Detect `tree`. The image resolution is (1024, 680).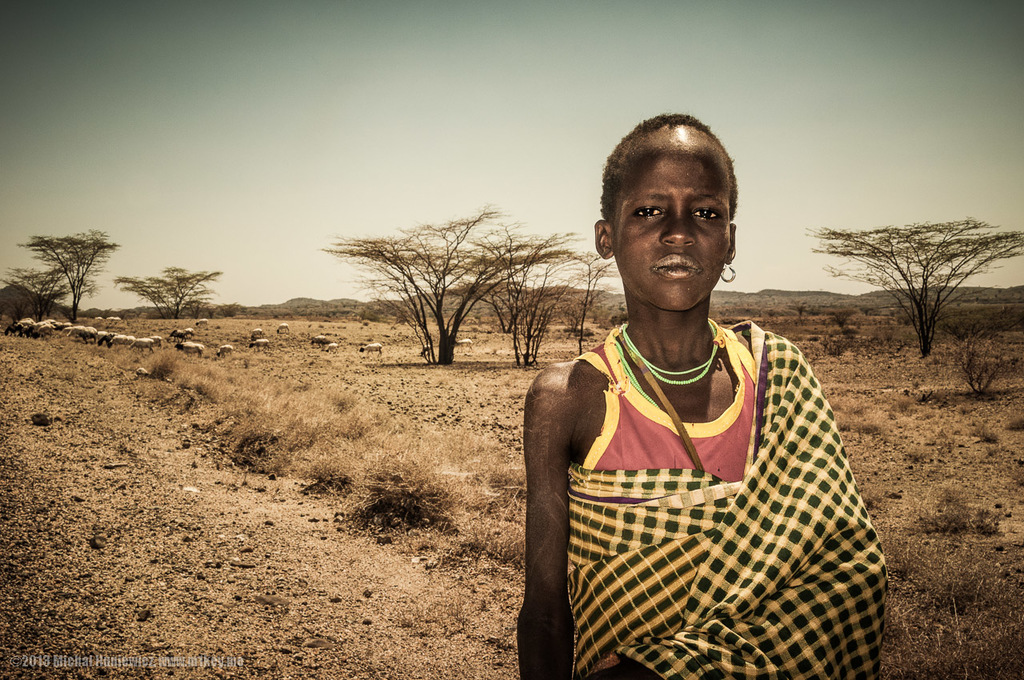
BBox(465, 222, 574, 360).
